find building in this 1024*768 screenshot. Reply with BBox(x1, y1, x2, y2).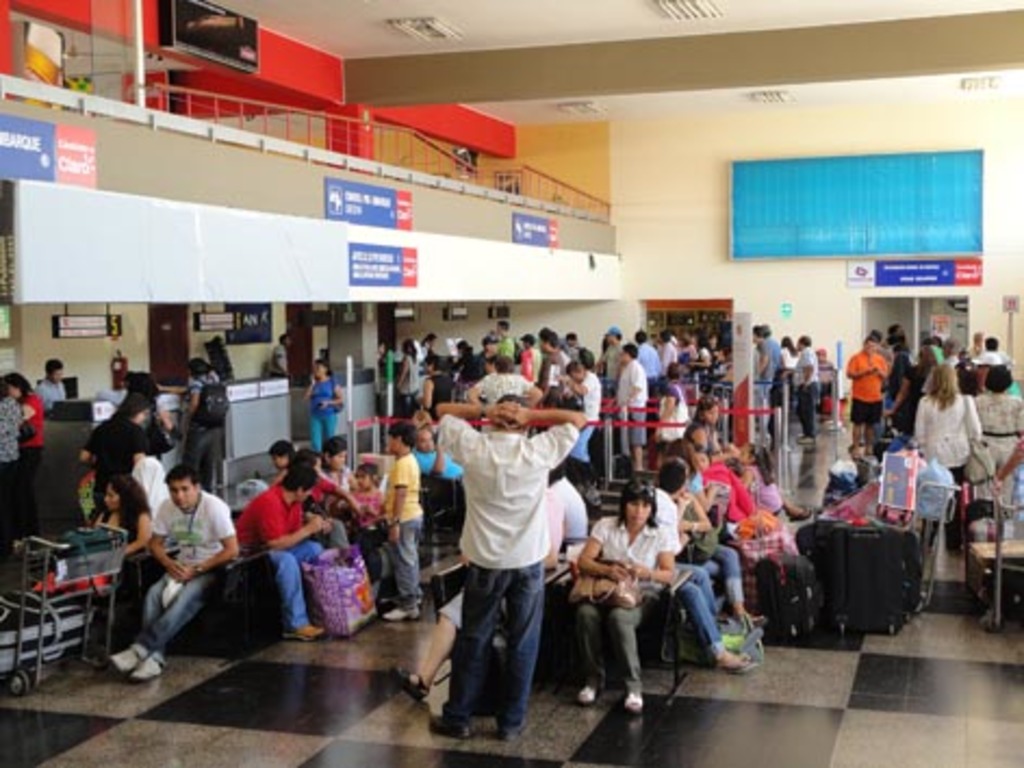
BBox(0, 0, 1022, 766).
